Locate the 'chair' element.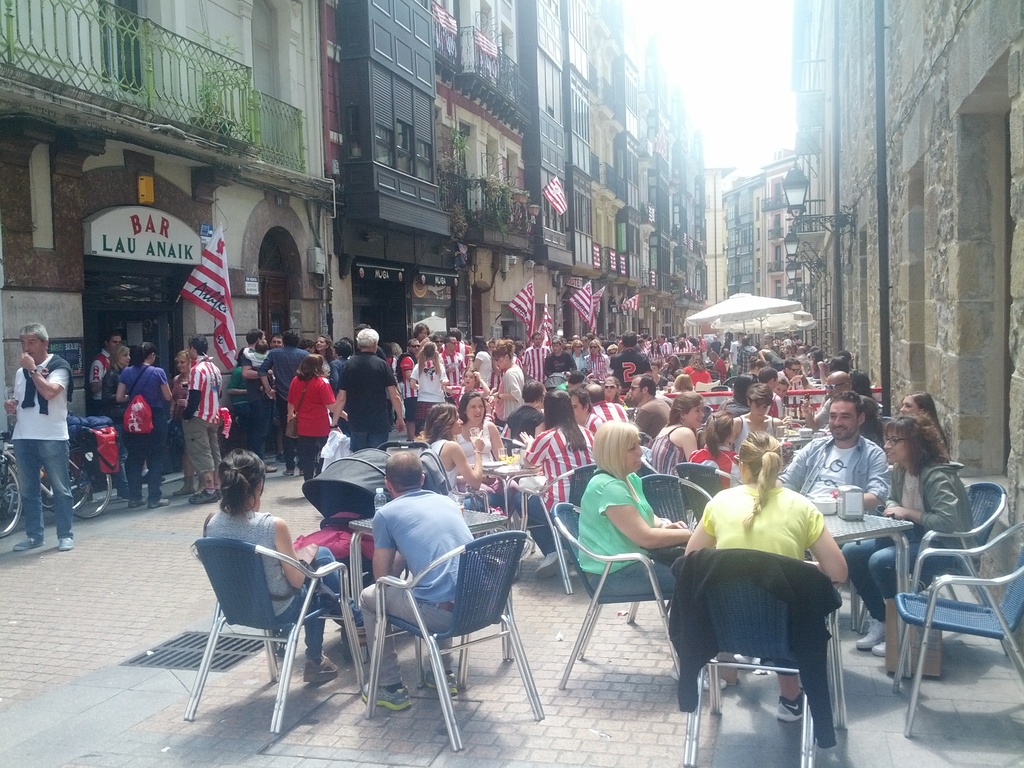
Element bbox: [710,383,728,390].
